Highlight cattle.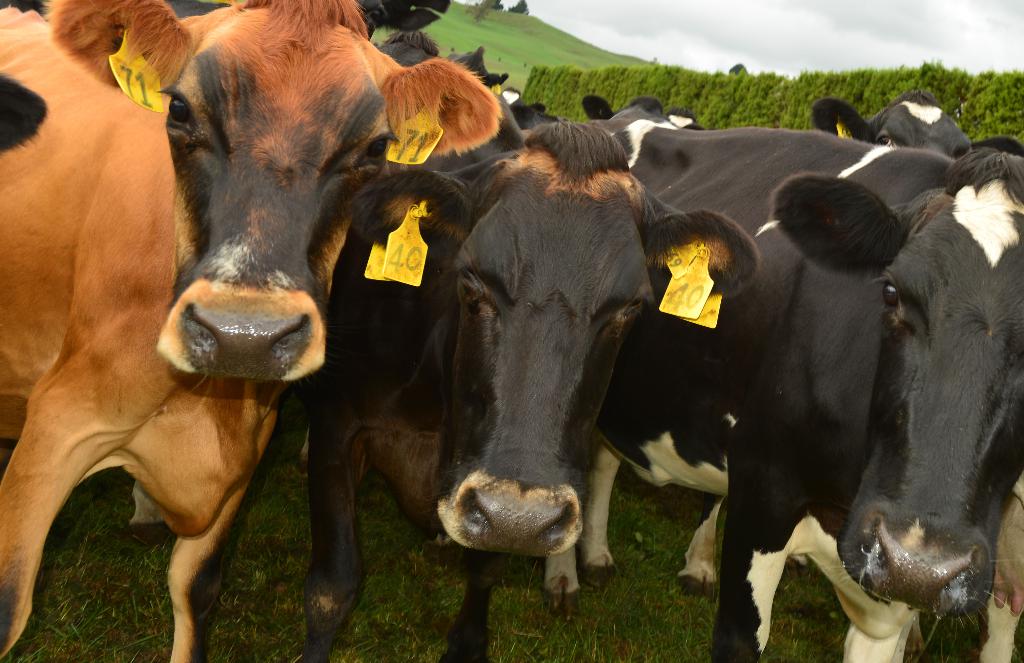
Highlighted region: x1=379, y1=30, x2=521, y2=174.
